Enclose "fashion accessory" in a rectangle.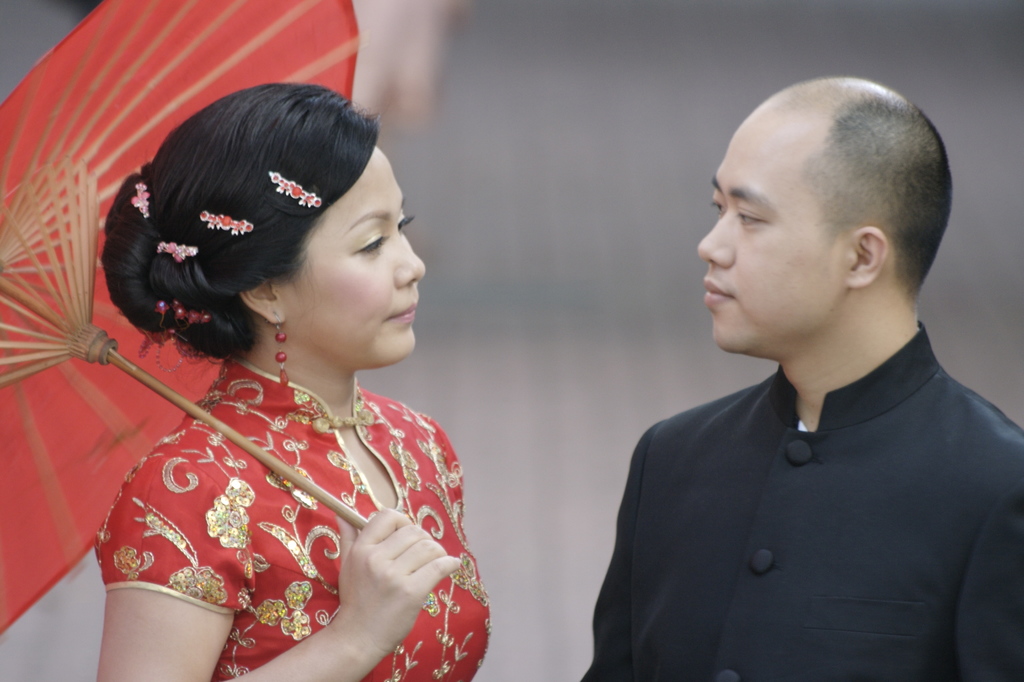
273/311/285/388.
